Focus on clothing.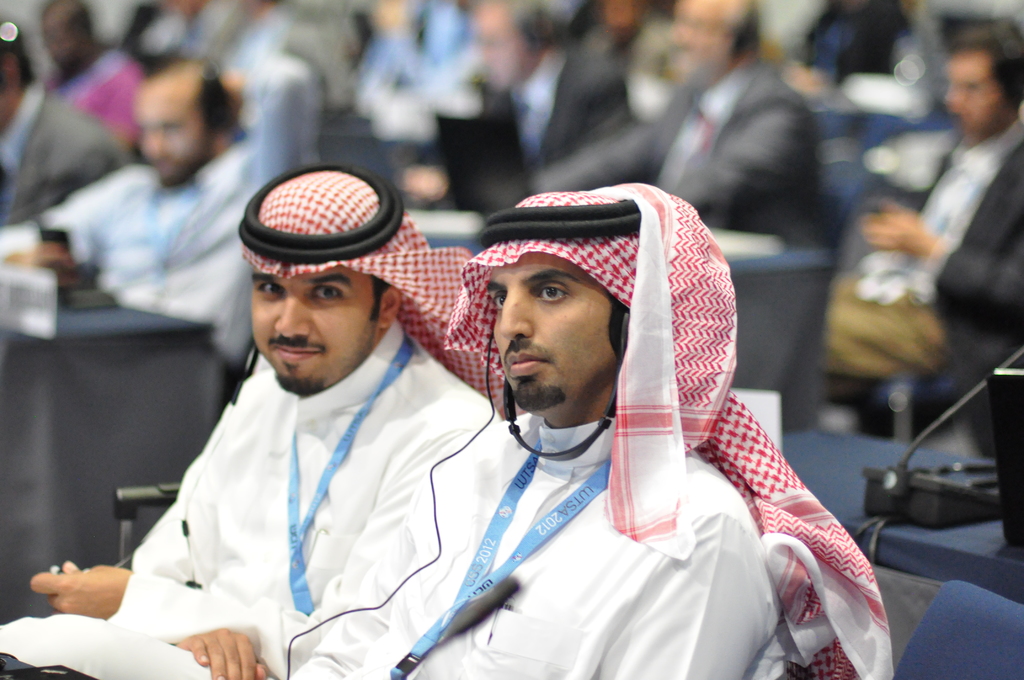
Focused at 0,54,320,374.
